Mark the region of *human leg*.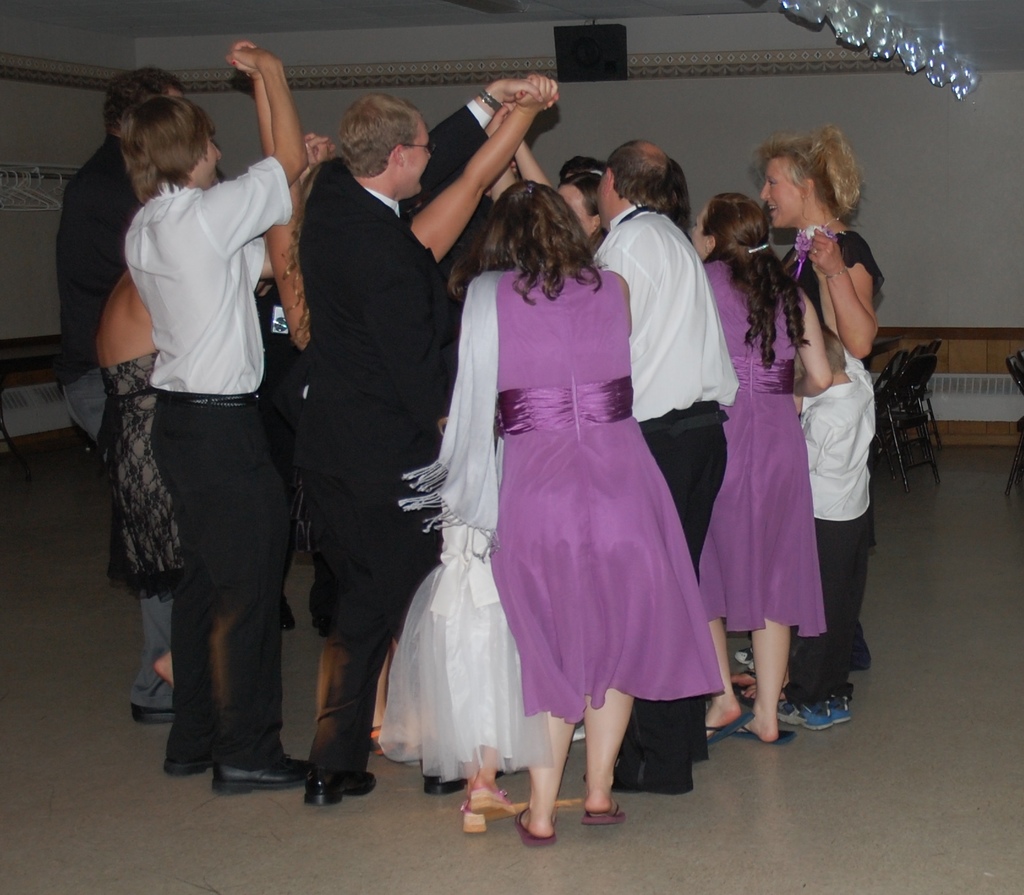
Region: [x1=458, y1=614, x2=522, y2=818].
